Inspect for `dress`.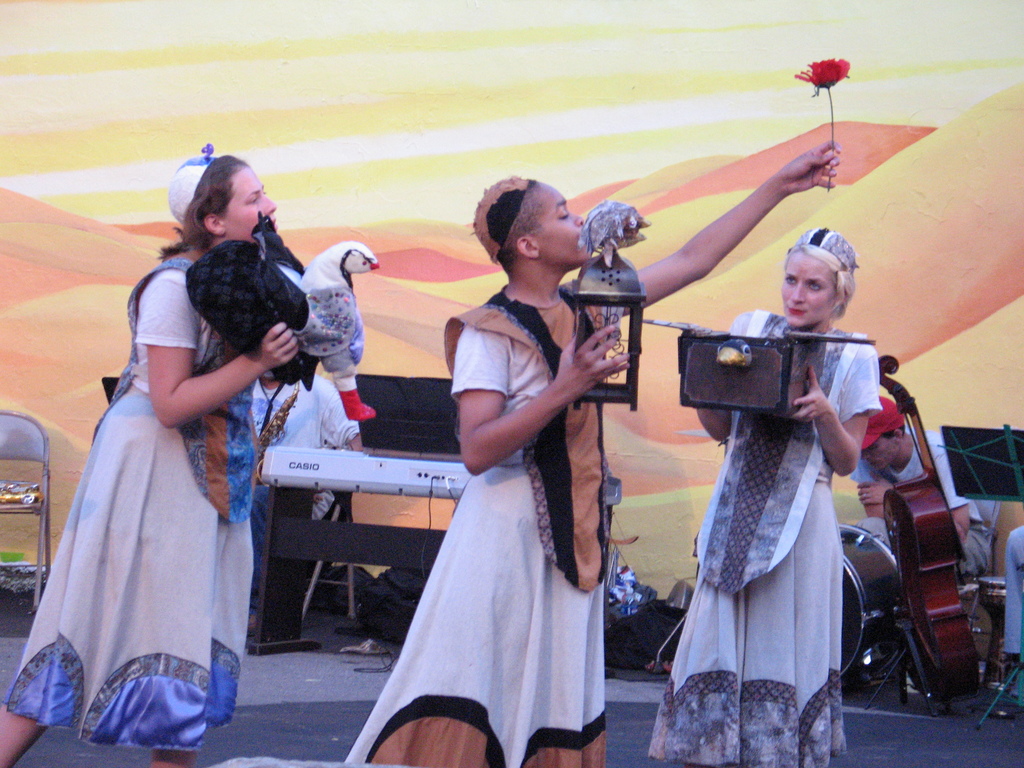
Inspection: l=4, t=262, r=264, b=755.
